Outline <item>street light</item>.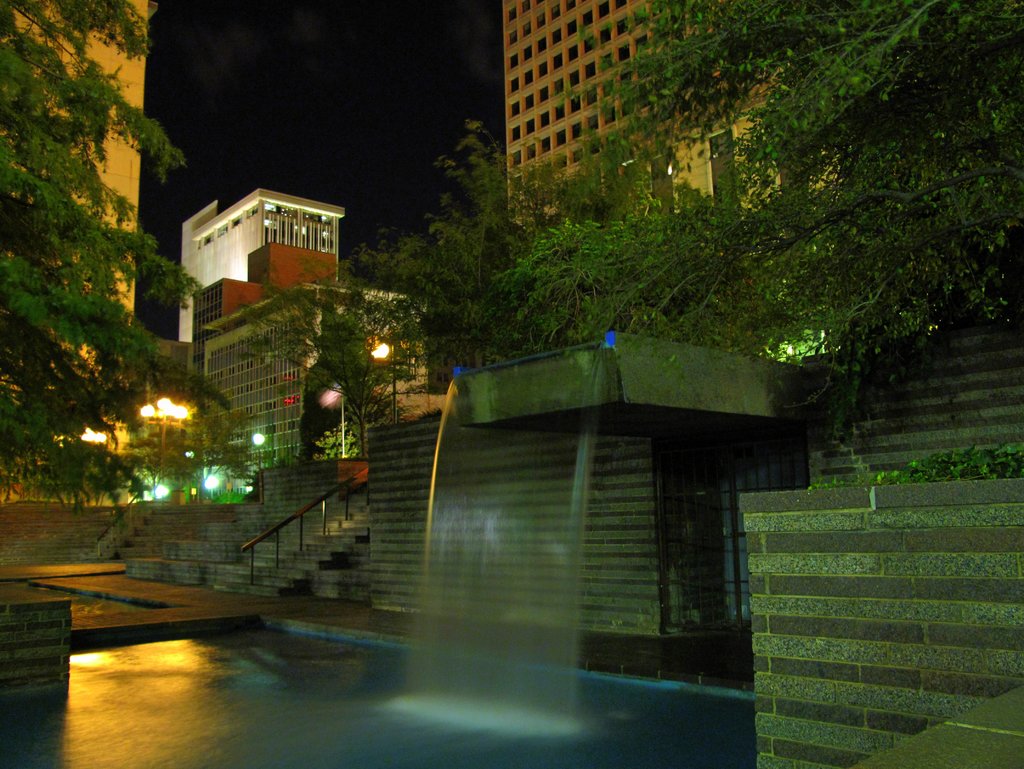
Outline: crop(365, 338, 400, 427).
